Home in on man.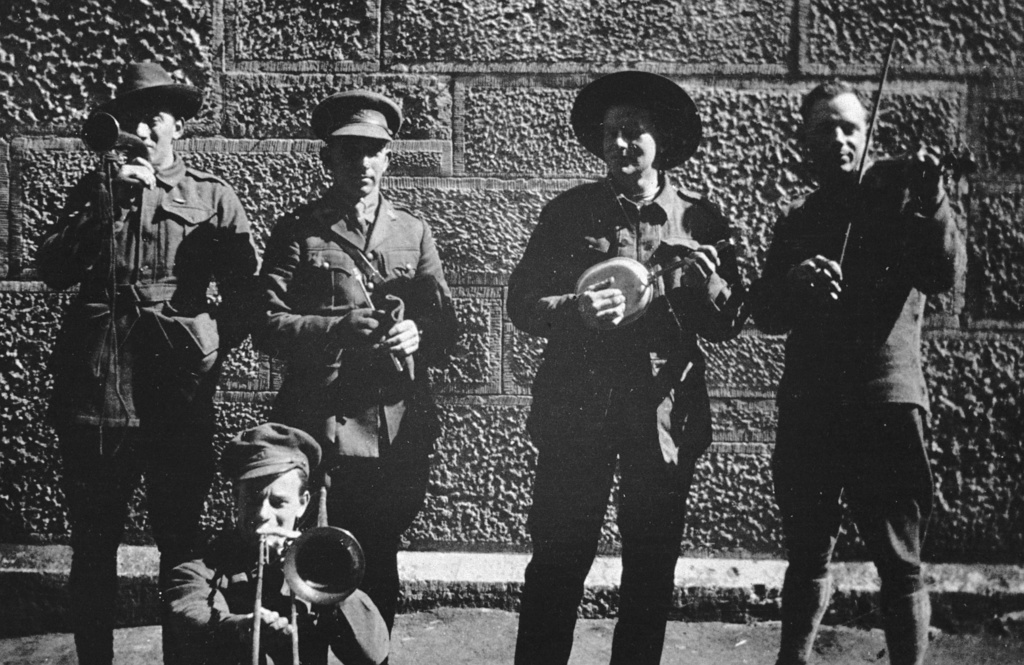
Homed in at 156, 423, 392, 664.
